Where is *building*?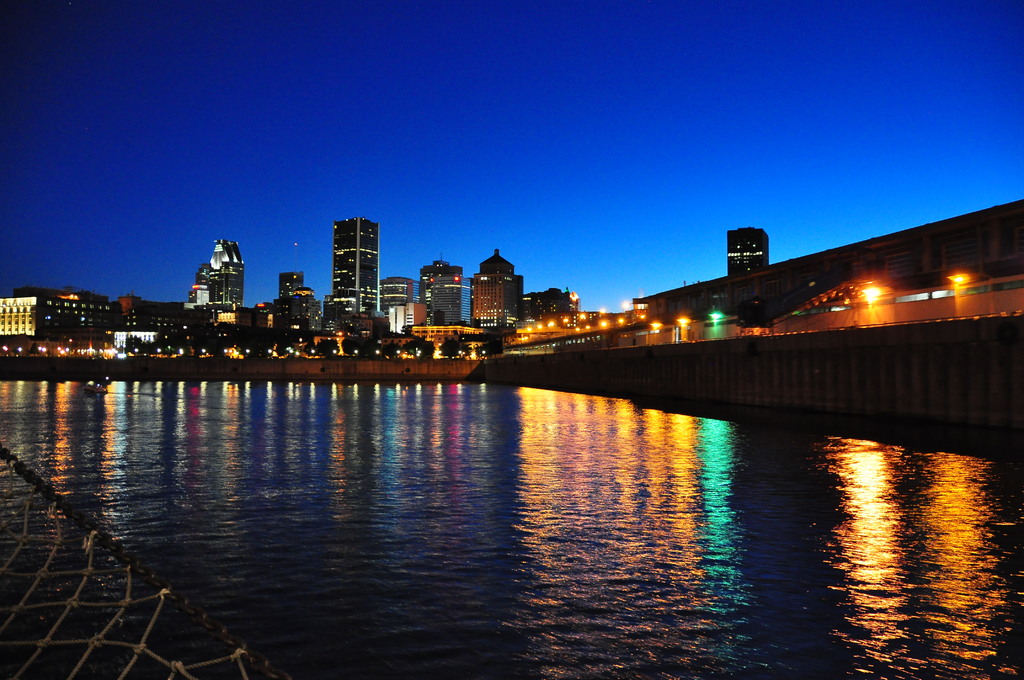
bbox=(720, 228, 771, 280).
